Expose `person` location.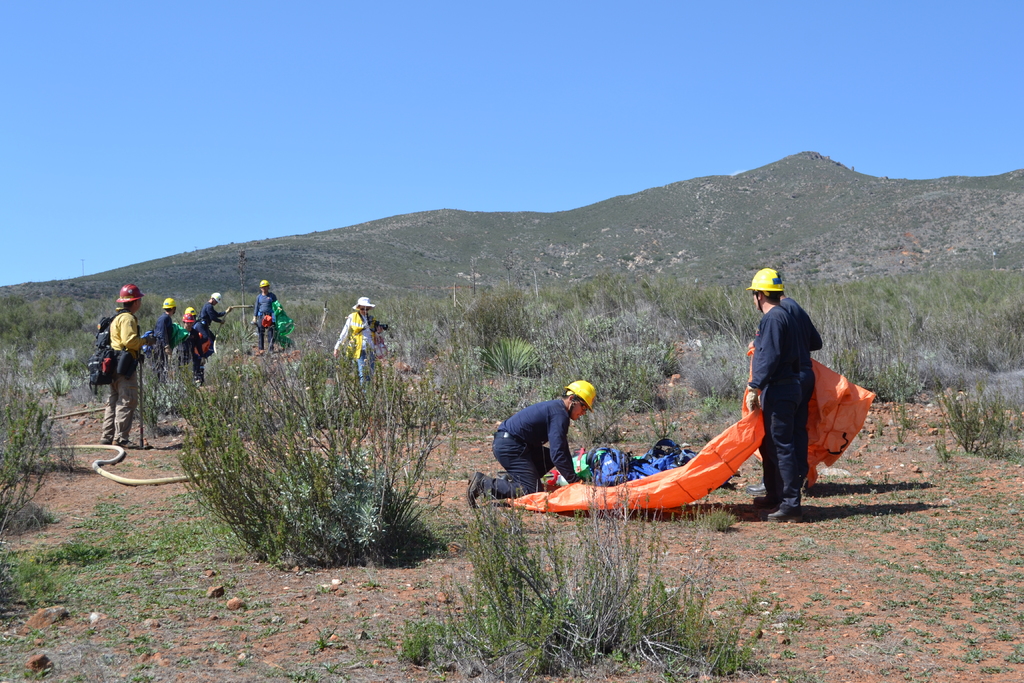
Exposed at 252:279:281:358.
